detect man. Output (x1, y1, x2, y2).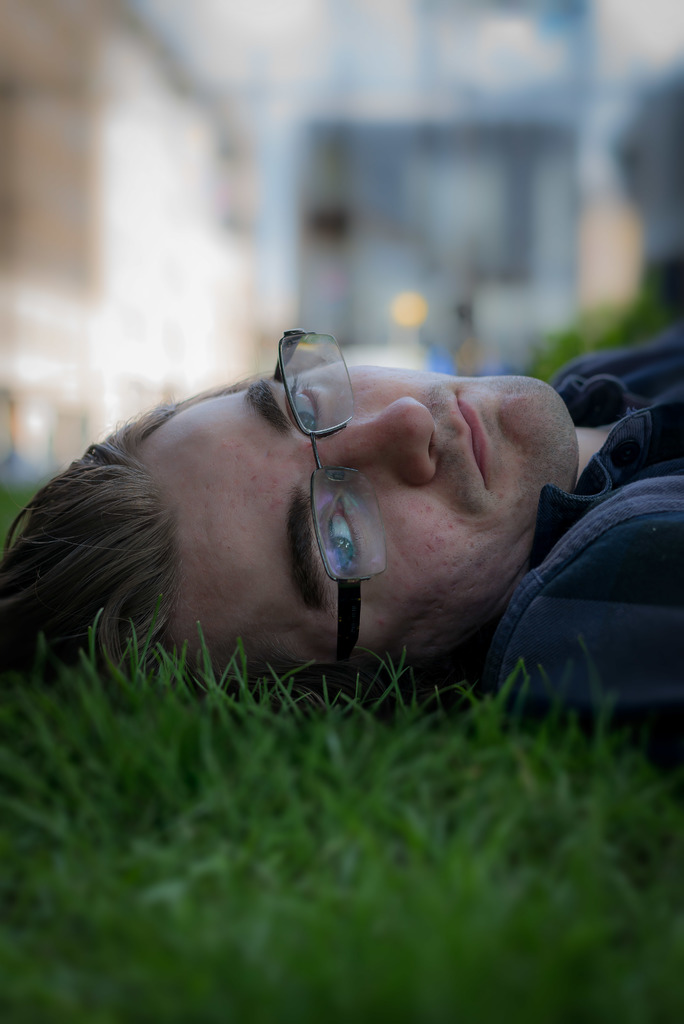
(0, 319, 683, 808).
